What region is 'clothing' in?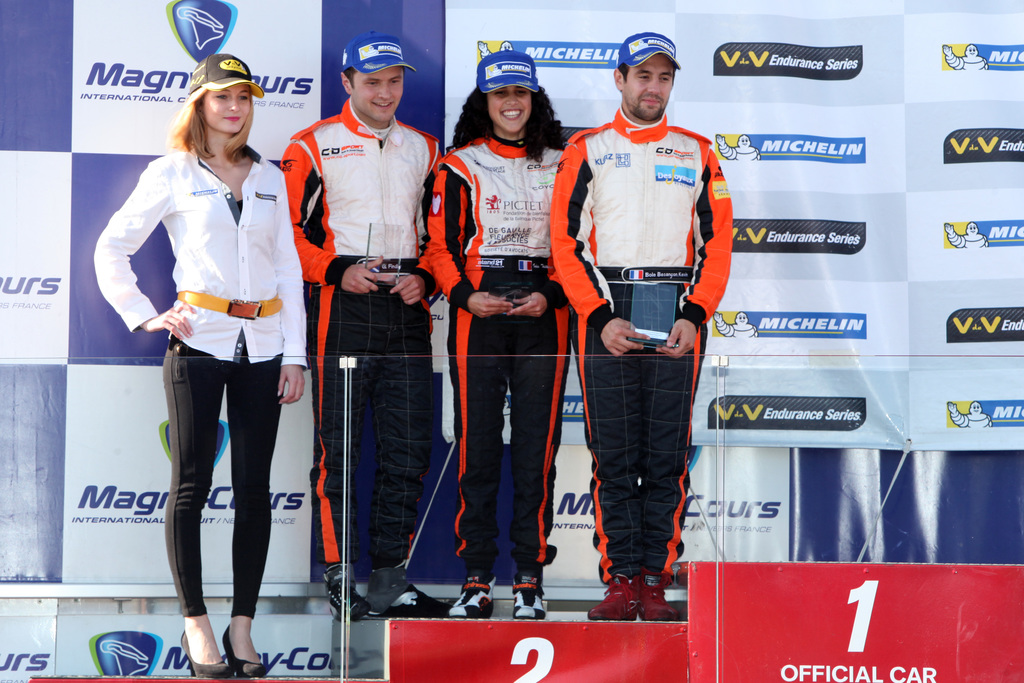
[84, 138, 308, 372].
